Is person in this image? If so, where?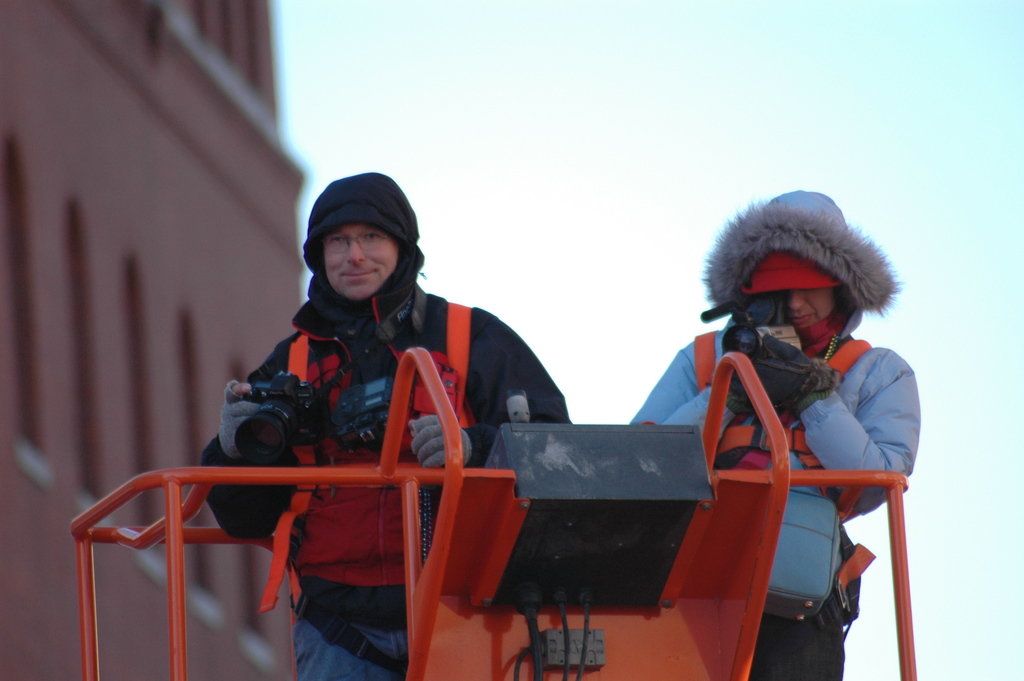
Yes, at bbox=[618, 184, 914, 680].
